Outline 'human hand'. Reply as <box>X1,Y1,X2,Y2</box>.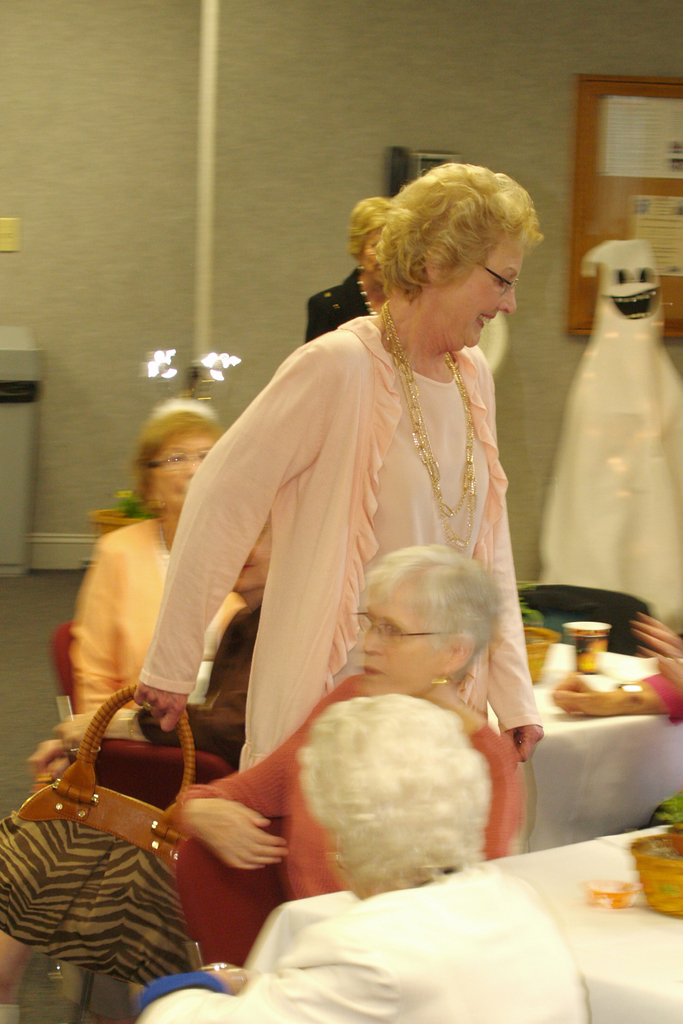
<box>210,967,251,995</box>.
